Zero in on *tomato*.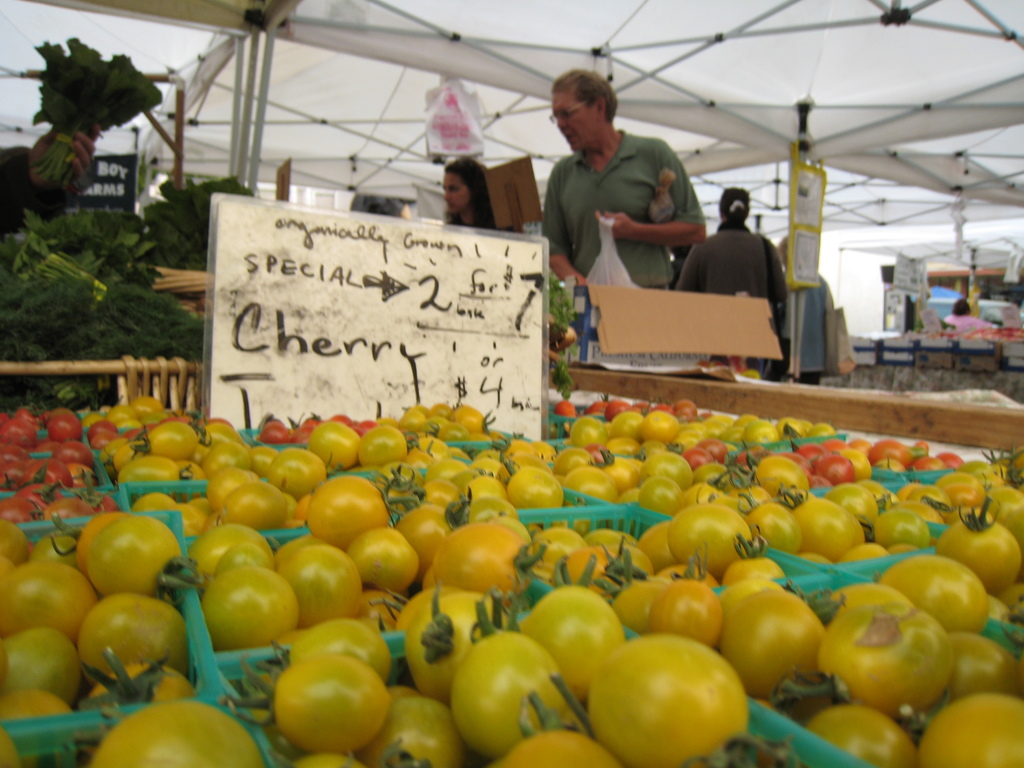
Zeroed in: l=878, t=497, r=928, b=547.
